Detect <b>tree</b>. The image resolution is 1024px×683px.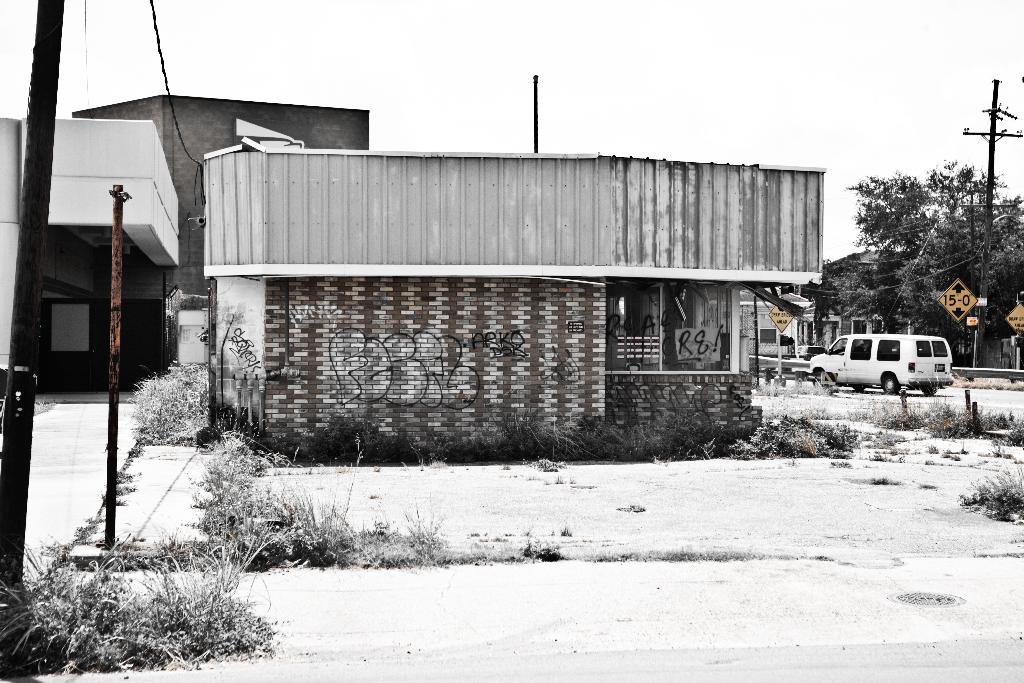
892:192:1023:356.
